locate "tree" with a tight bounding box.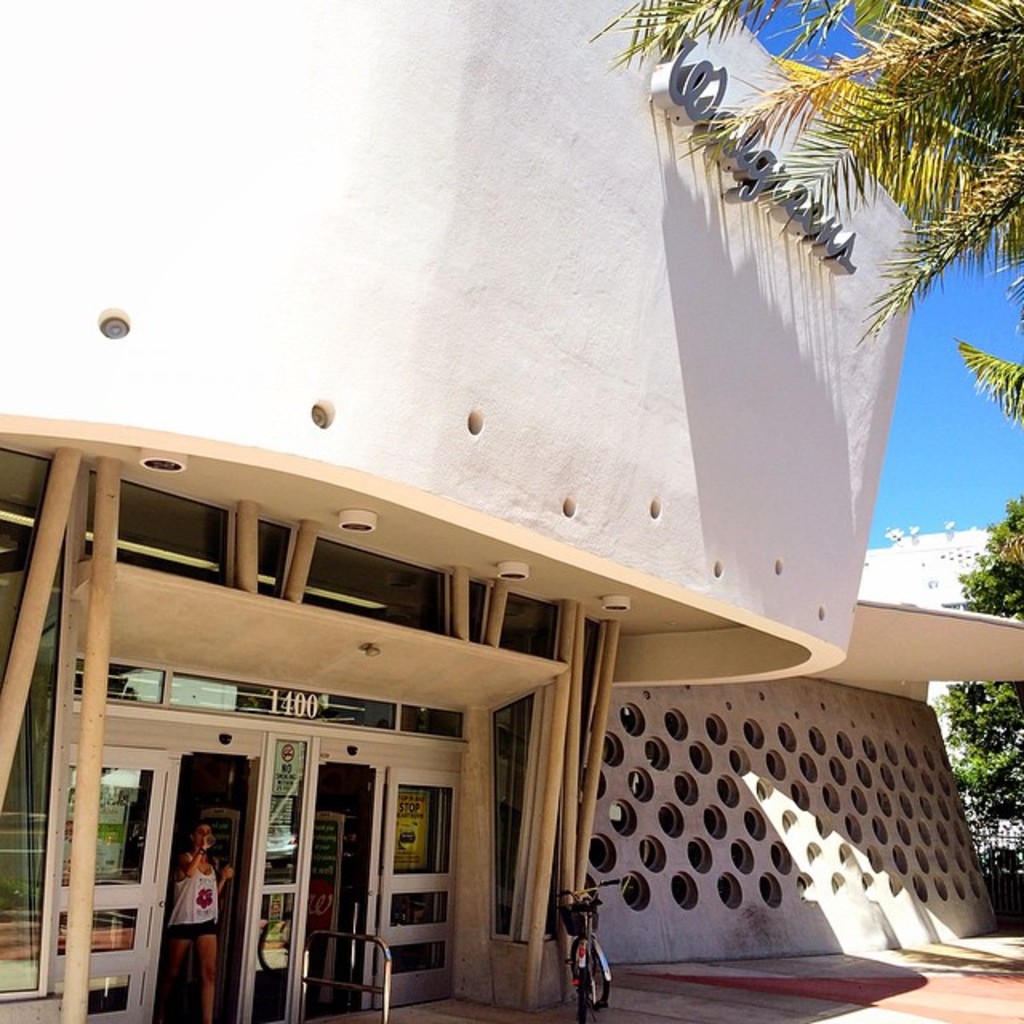
(926, 494, 1022, 829).
